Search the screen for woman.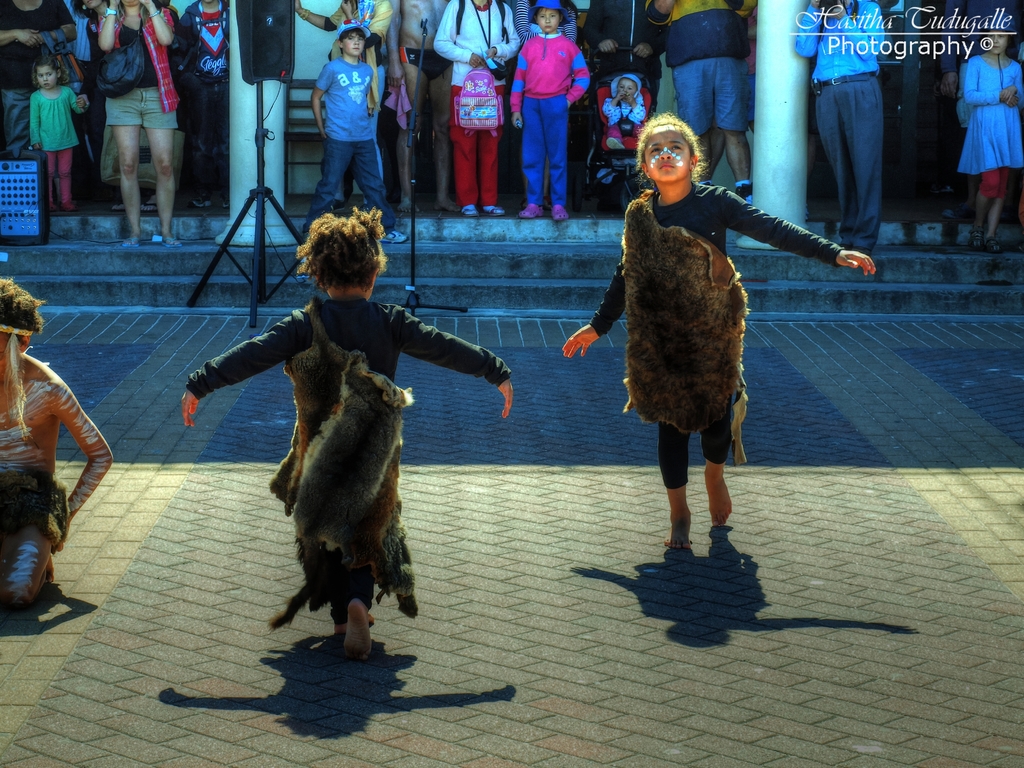
Found at 292:0:392:212.
